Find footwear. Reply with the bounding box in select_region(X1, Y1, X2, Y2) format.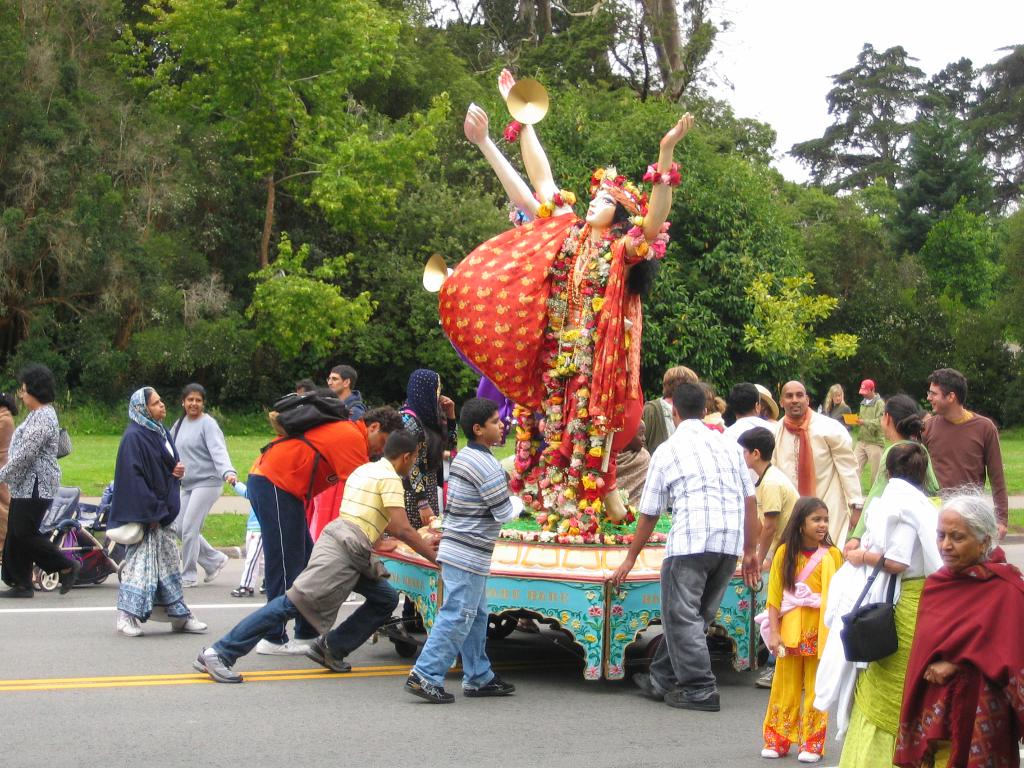
select_region(188, 651, 249, 682).
